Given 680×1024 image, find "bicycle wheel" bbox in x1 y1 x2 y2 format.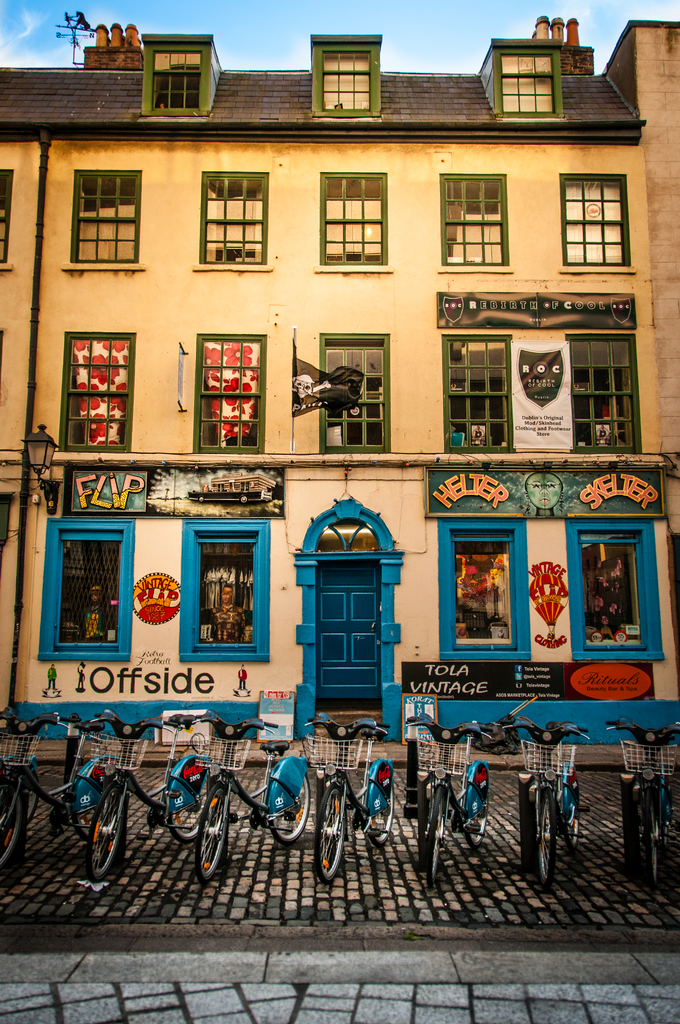
514 776 577 883.
